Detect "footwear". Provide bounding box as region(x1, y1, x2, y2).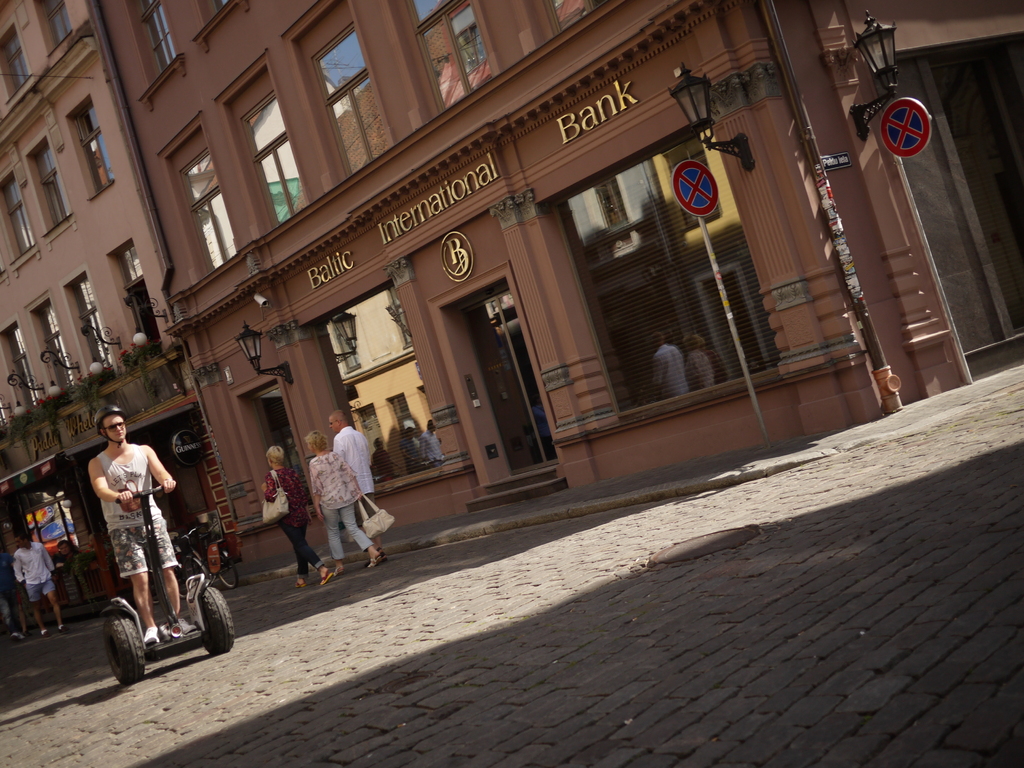
region(333, 564, 344, 577).
